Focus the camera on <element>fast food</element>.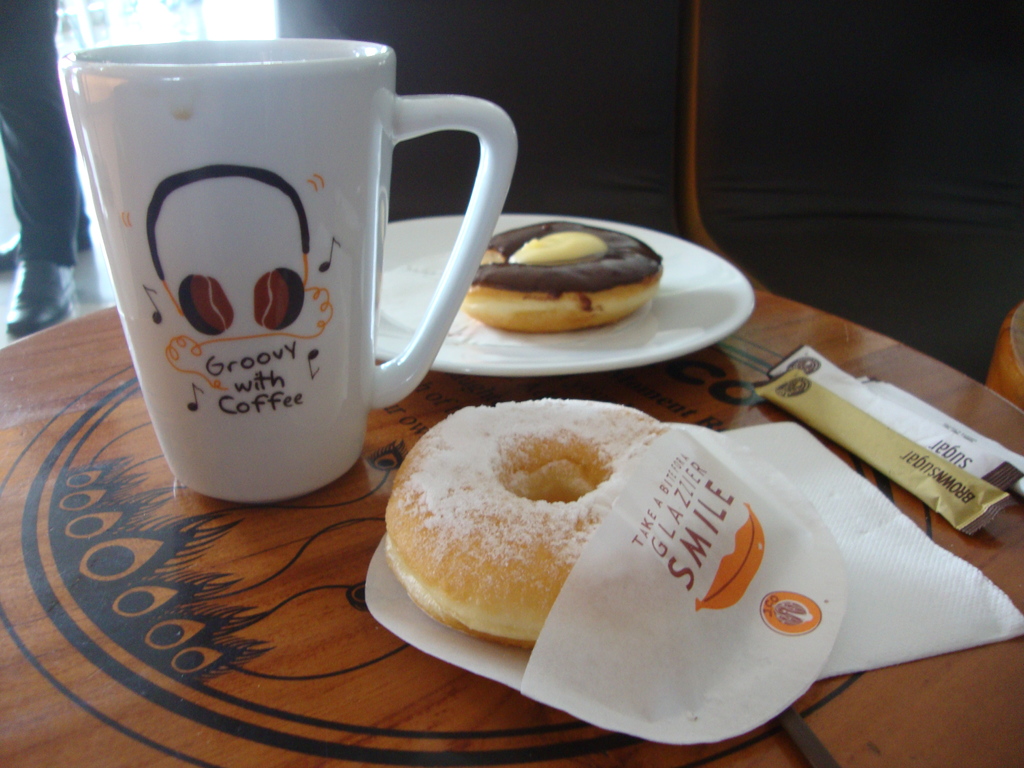
Focus region: 462/220/664/332.
